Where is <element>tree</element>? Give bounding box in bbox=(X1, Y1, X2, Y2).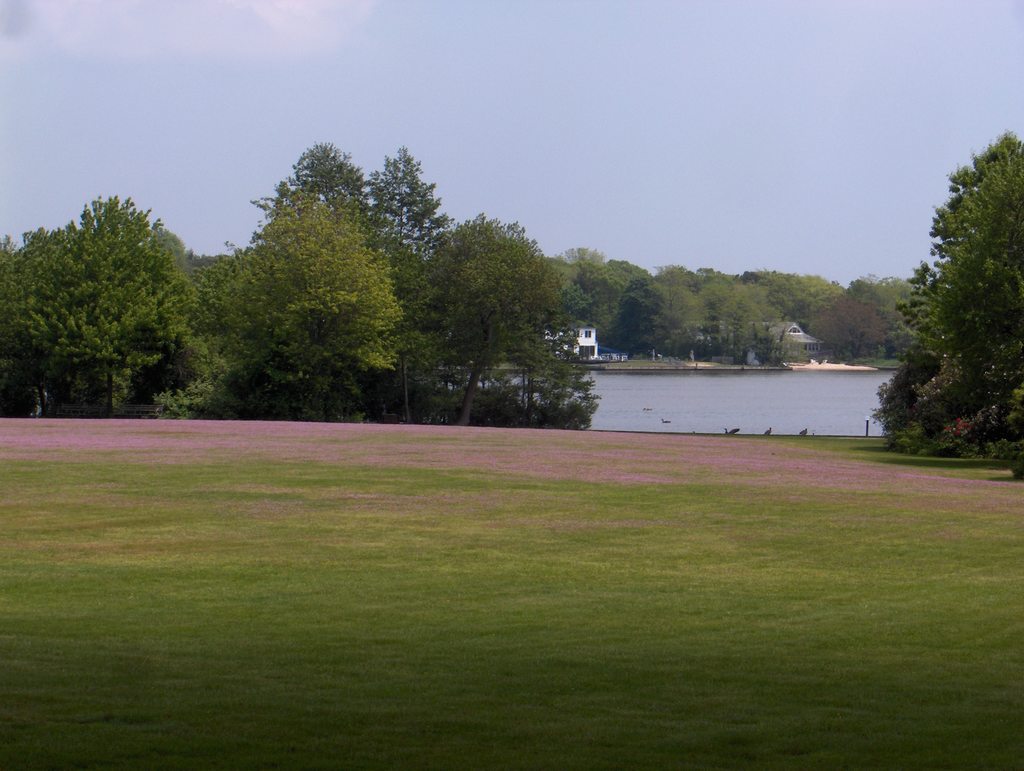
bbox=(808, 299, 884, 359).
